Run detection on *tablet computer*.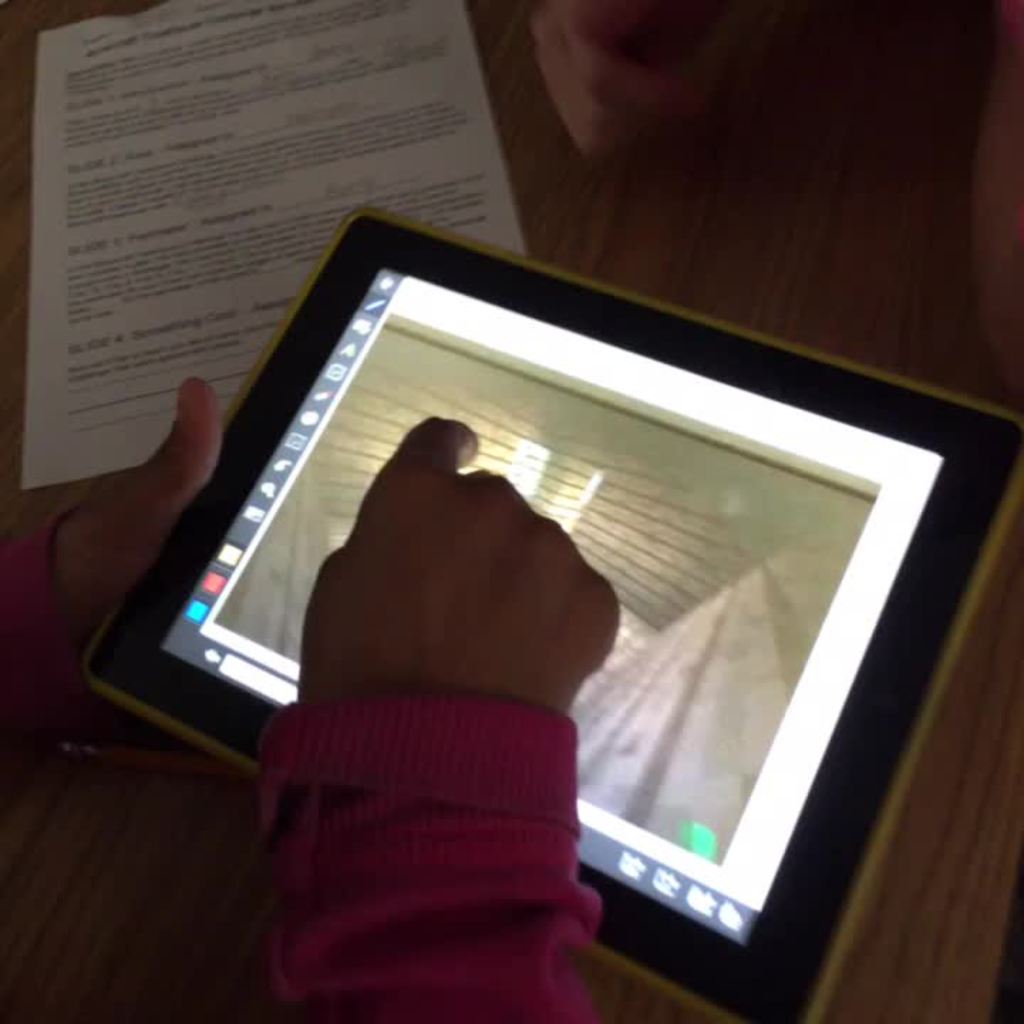
Result: BBox(80, 203, 1023, 1023).
